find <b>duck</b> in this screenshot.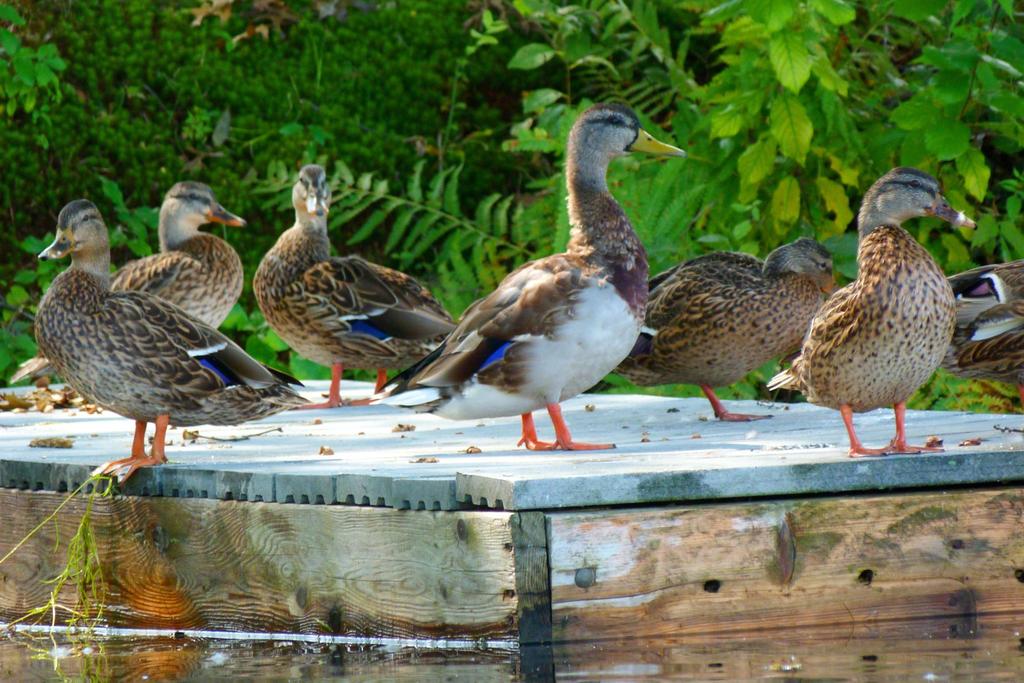
The bounding box for <b>duck</b> is BBox(645, 235, 845, 448).
